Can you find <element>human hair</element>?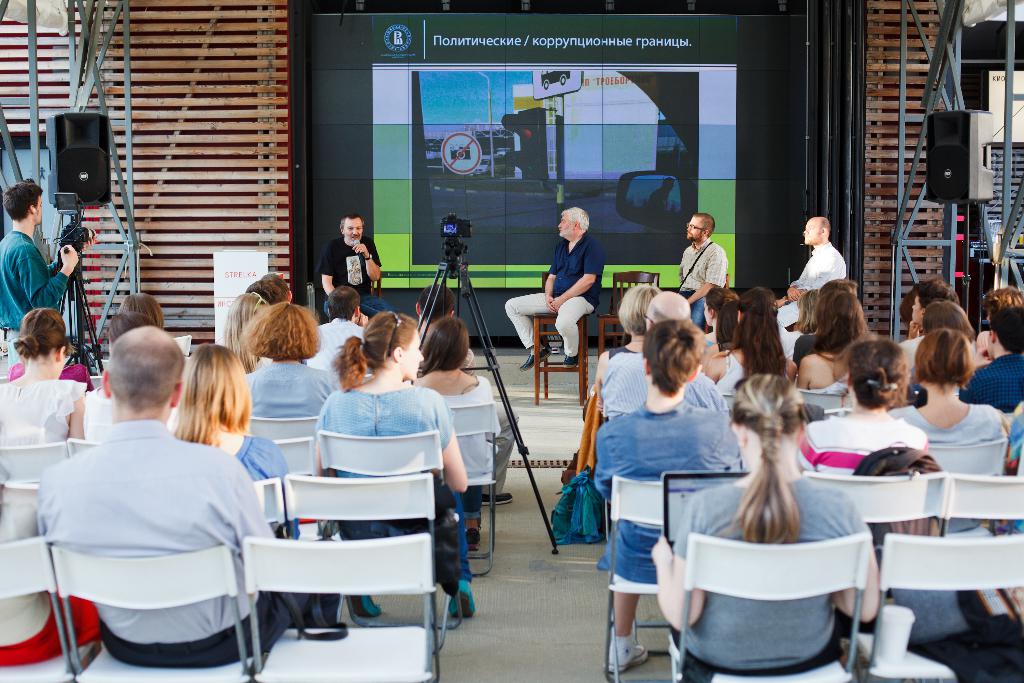
Yes, bounding box: Rect(3, 180, 44, 219).
